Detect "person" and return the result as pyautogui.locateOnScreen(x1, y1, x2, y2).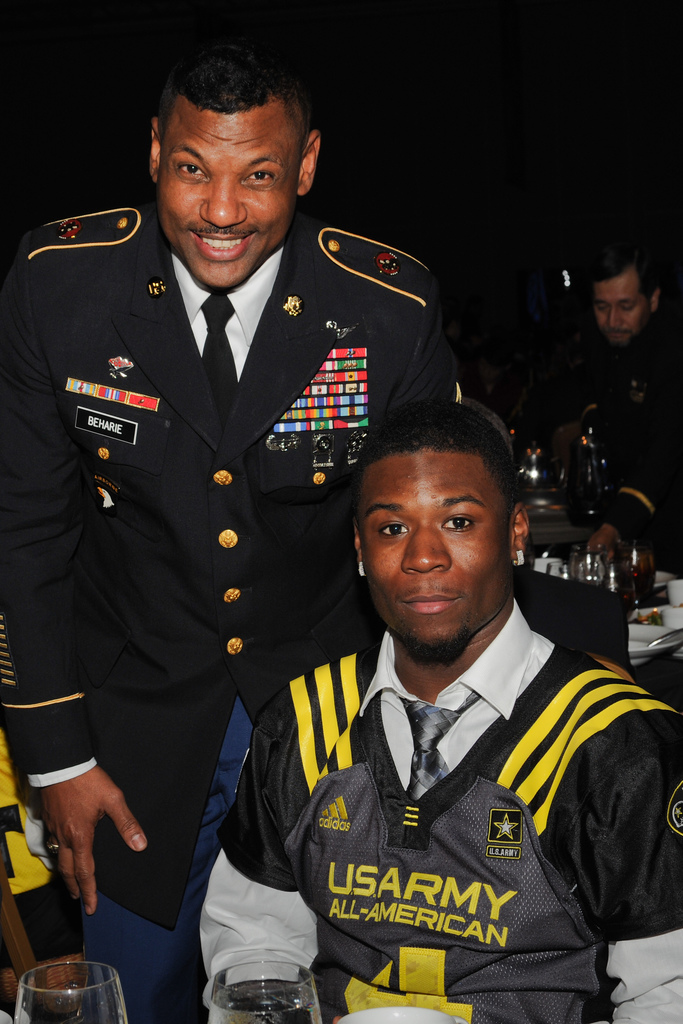
pyautogui.locateOnScreen(0, 34, 476, 1023).
